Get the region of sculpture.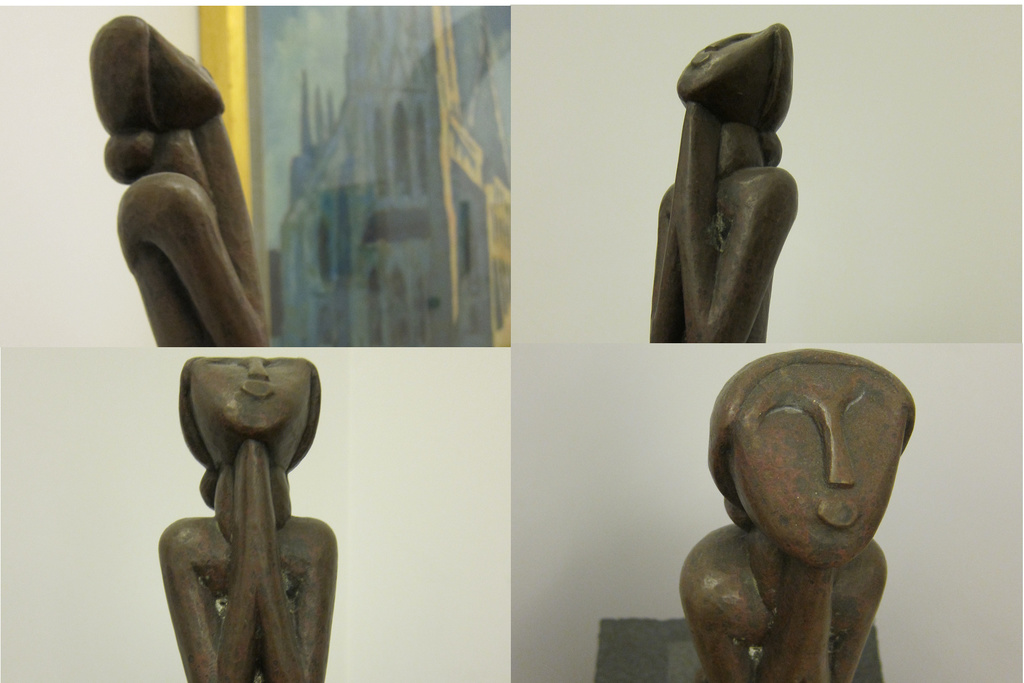
643:26:801:340.
